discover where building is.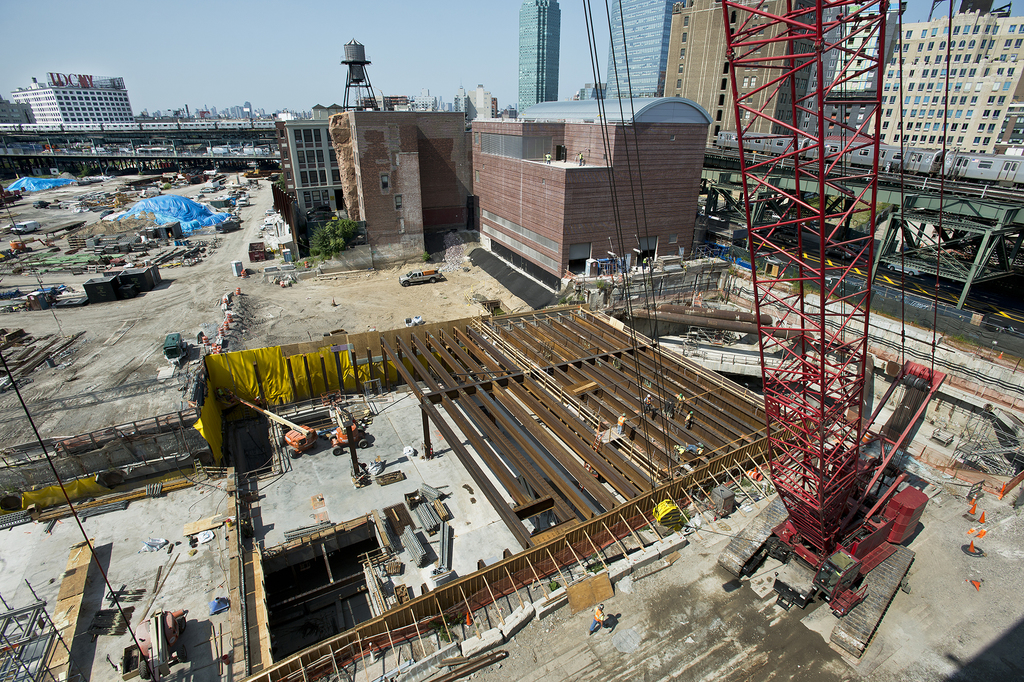
Discovered at pyautogui.locateOnScreen(472, 95, 712, 276).
